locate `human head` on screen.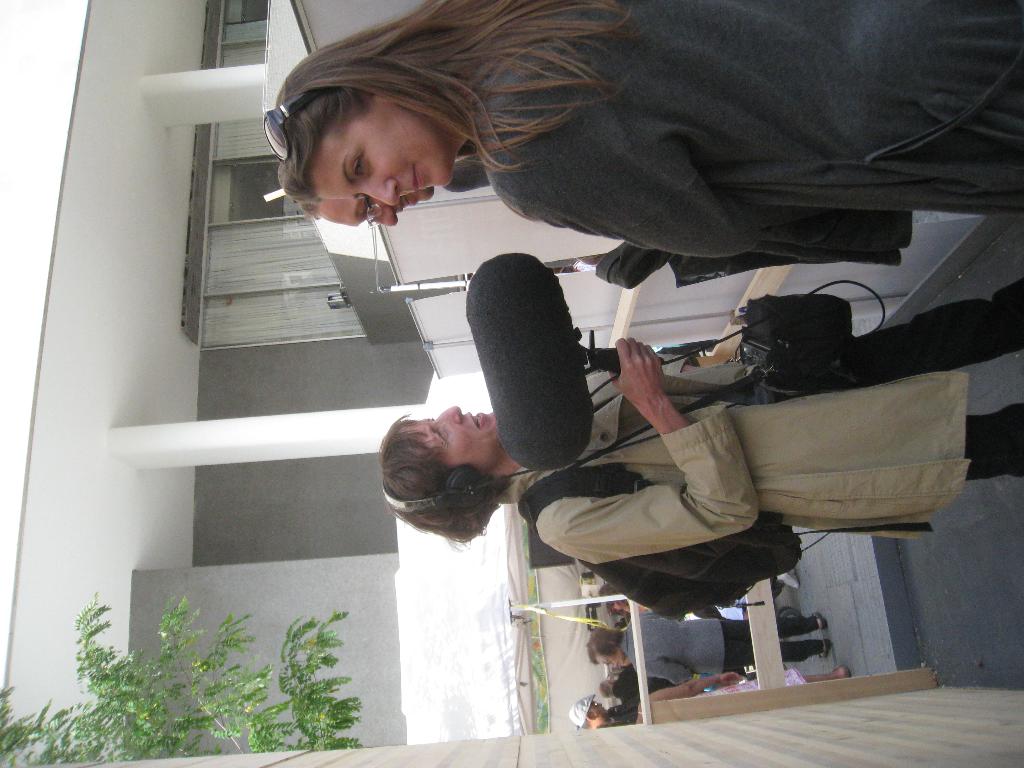
On screen at box(277, 35, 460, 210).
